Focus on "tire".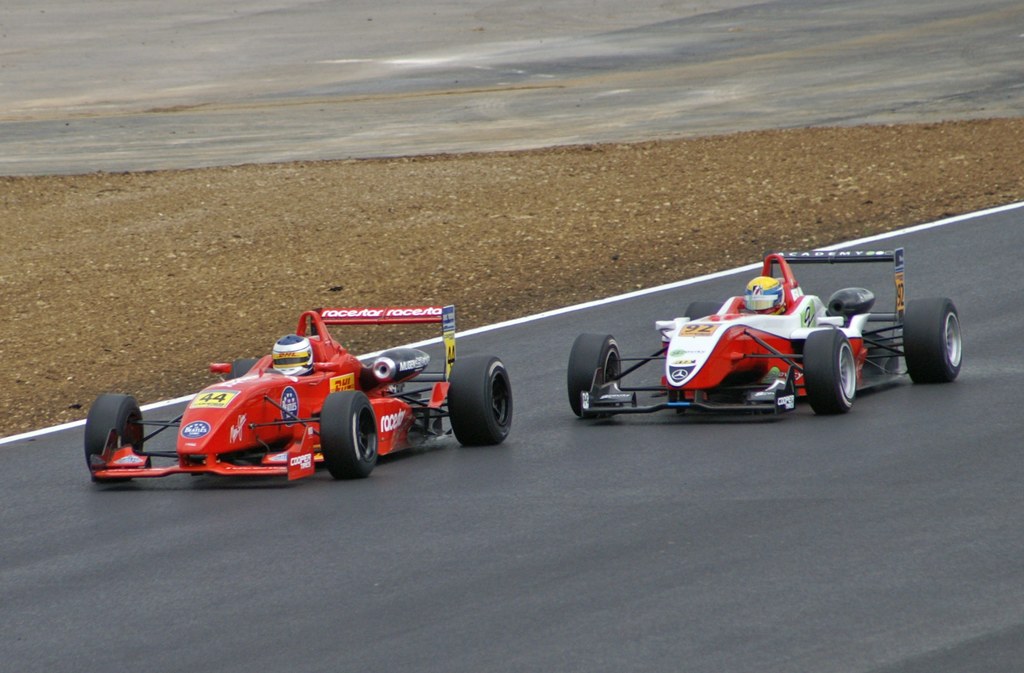
Focused at bbox(804, 330, 856, 414).
